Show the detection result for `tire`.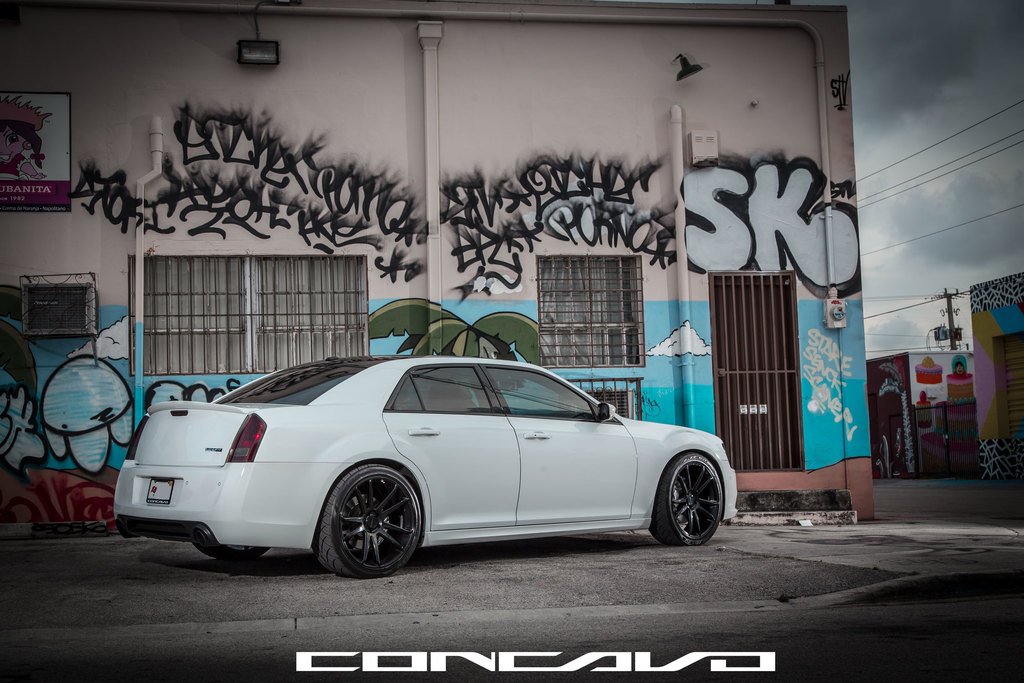
[194, 541, 270, 558].
